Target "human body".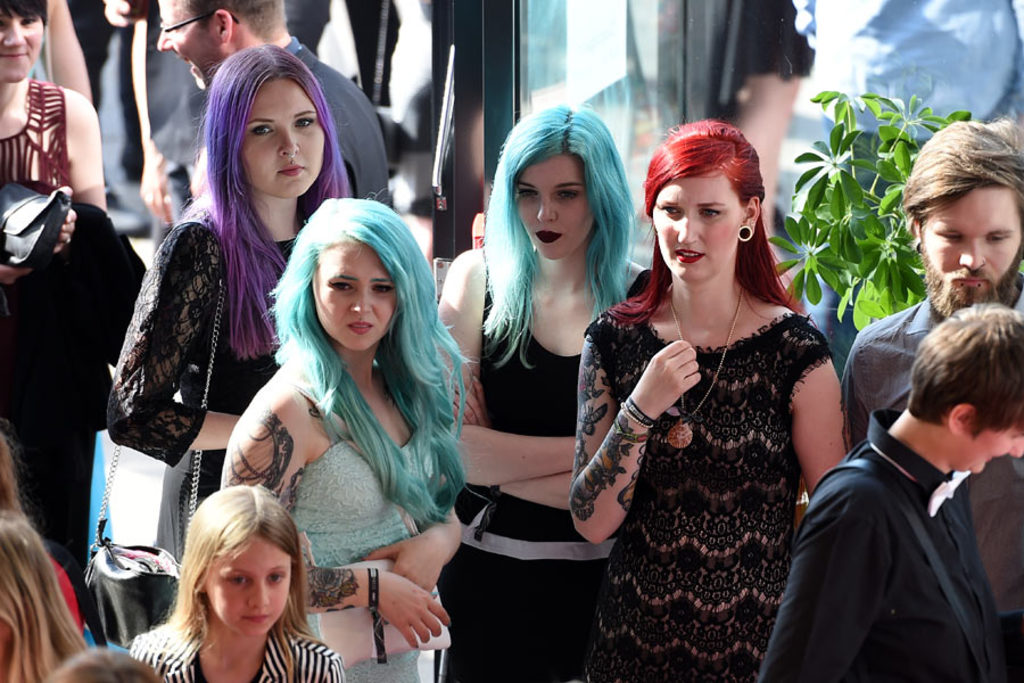
Target region: crop(0, 0, 105, 279).
